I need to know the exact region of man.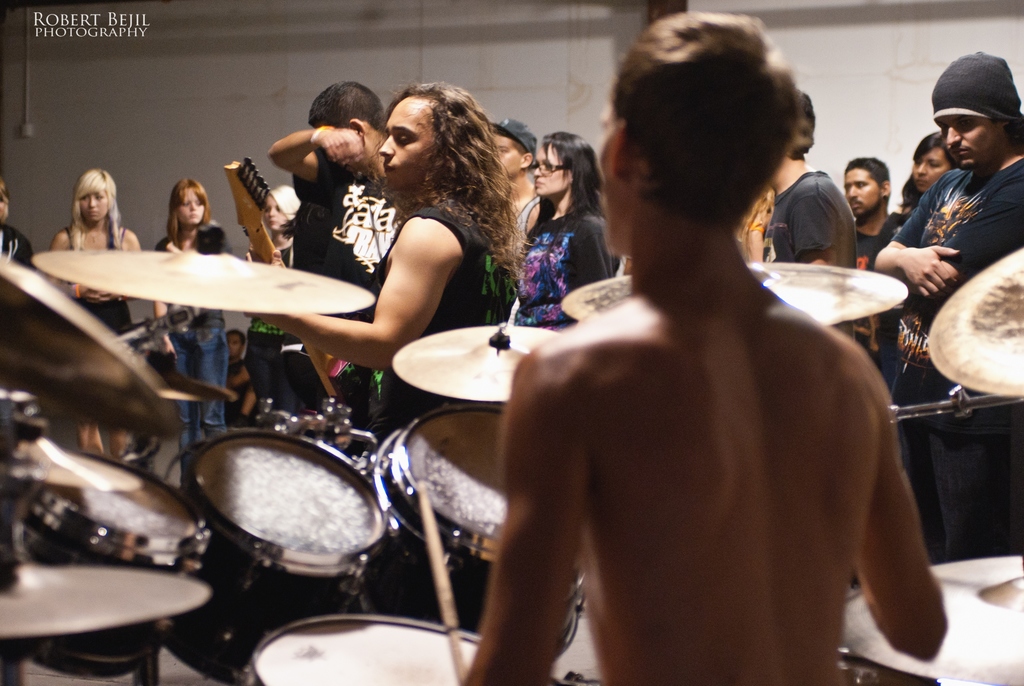
Region: rect(856, 39, 1023, 567).
